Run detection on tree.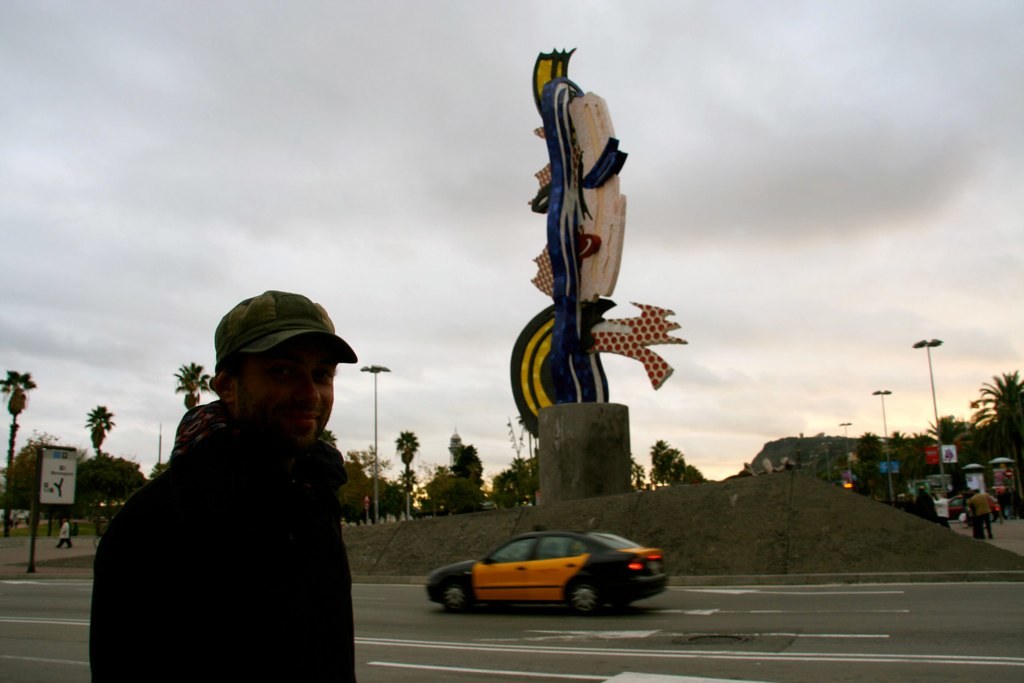
Result: <region>390, 425, 418, 528</region>.
